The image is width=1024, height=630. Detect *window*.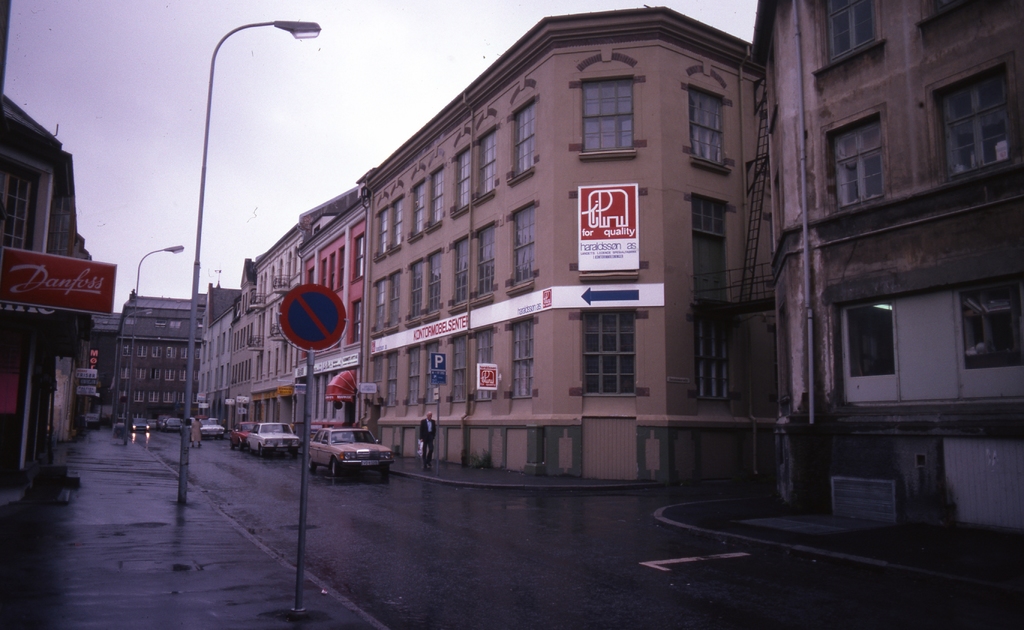
Detection: [x1=831, y1=118, x2=884, y2=213].
